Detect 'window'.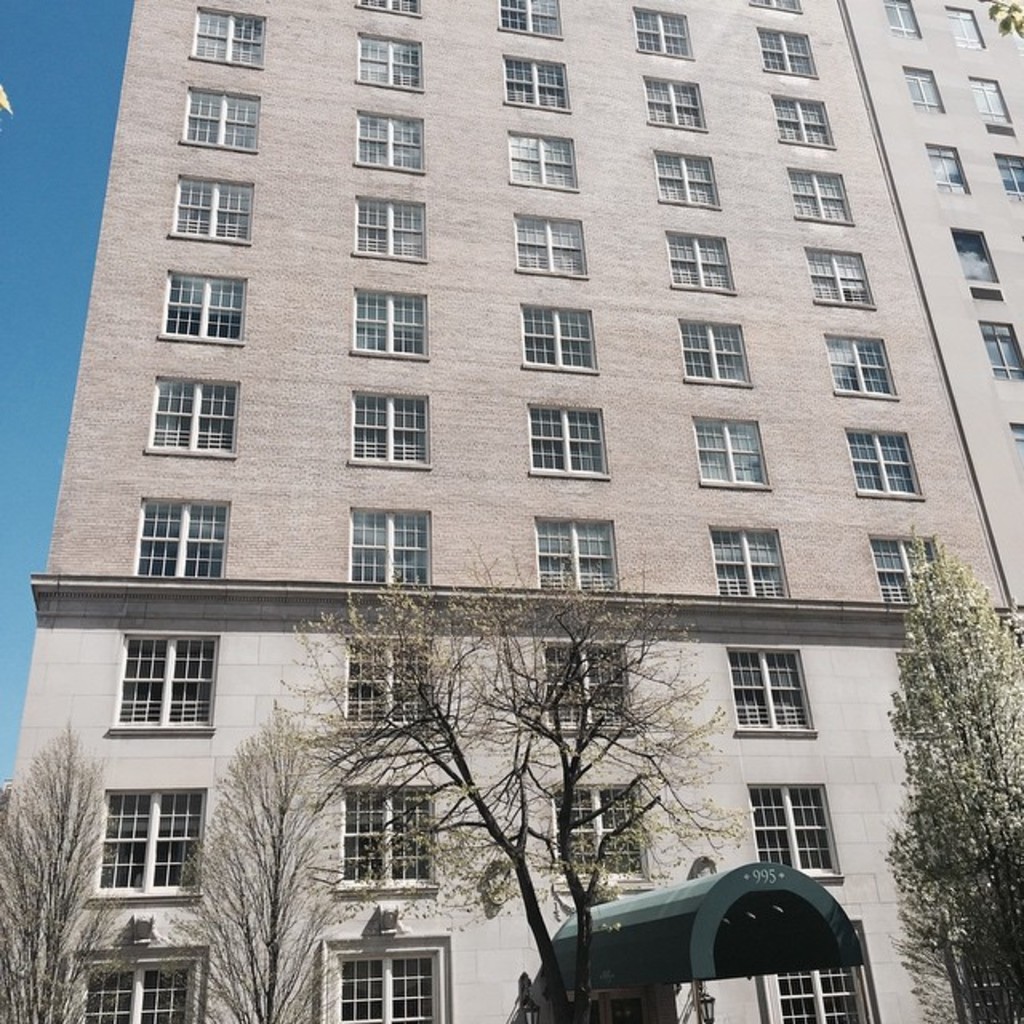
Detected at box=[862, 534, 947, 605].
